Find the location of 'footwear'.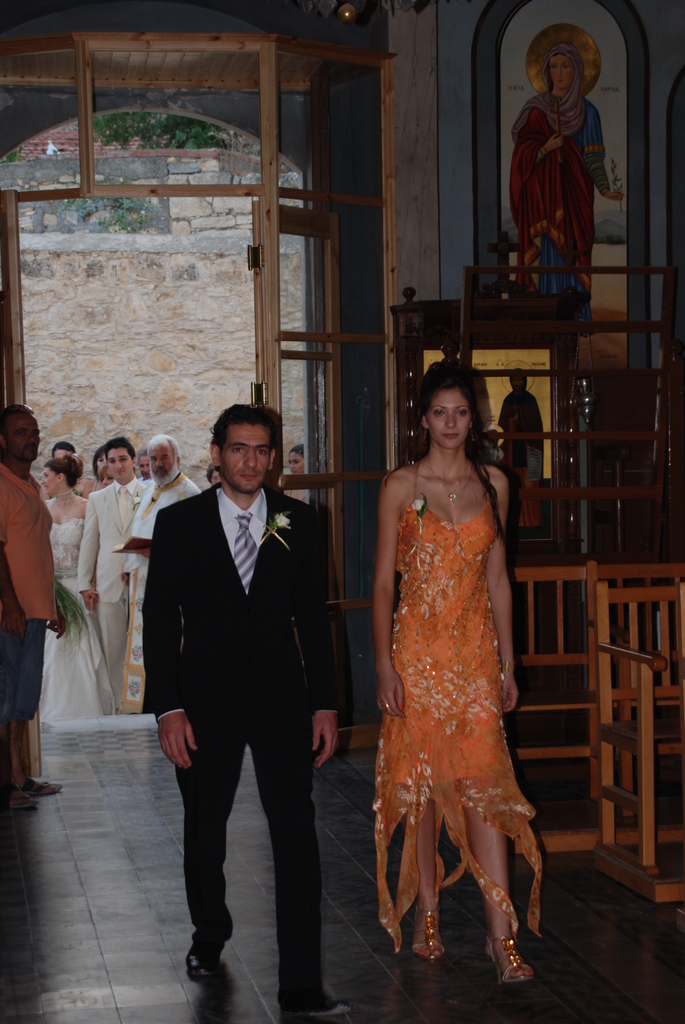
Location: [x1=279, y1=982, x2=350, y2=1023].
